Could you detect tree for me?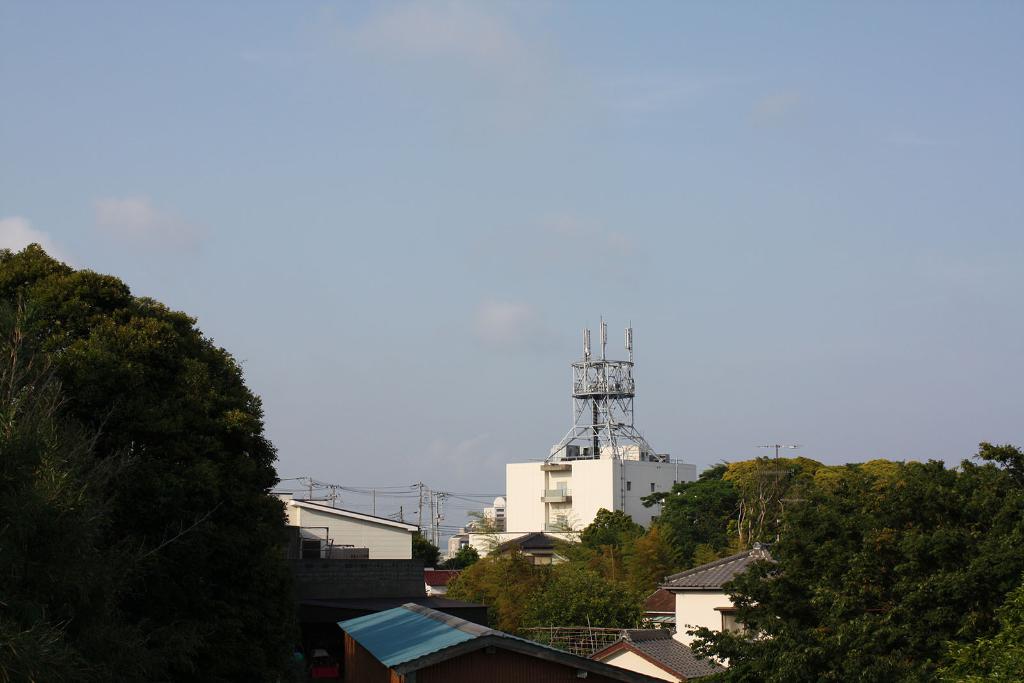
Detection result: (28, 246, 303, 664).
